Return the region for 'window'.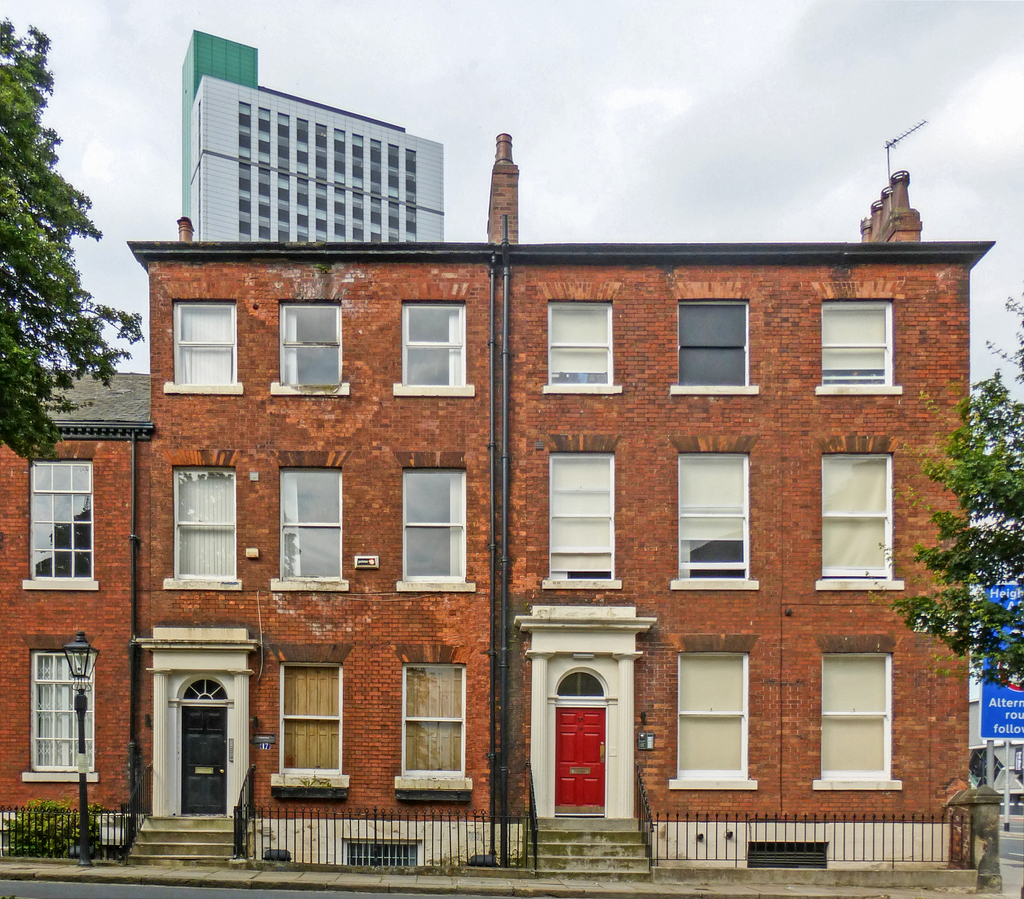
(831,651,912,818).
